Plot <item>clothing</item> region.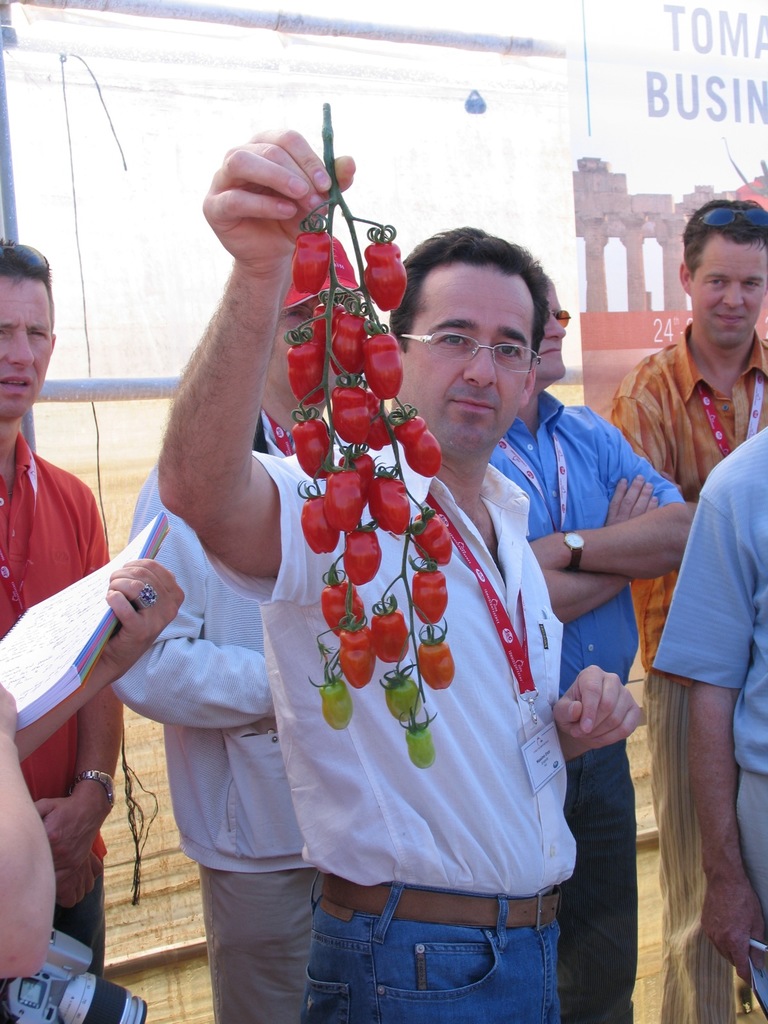
Plotted at (649, 422, 767, 1008).
